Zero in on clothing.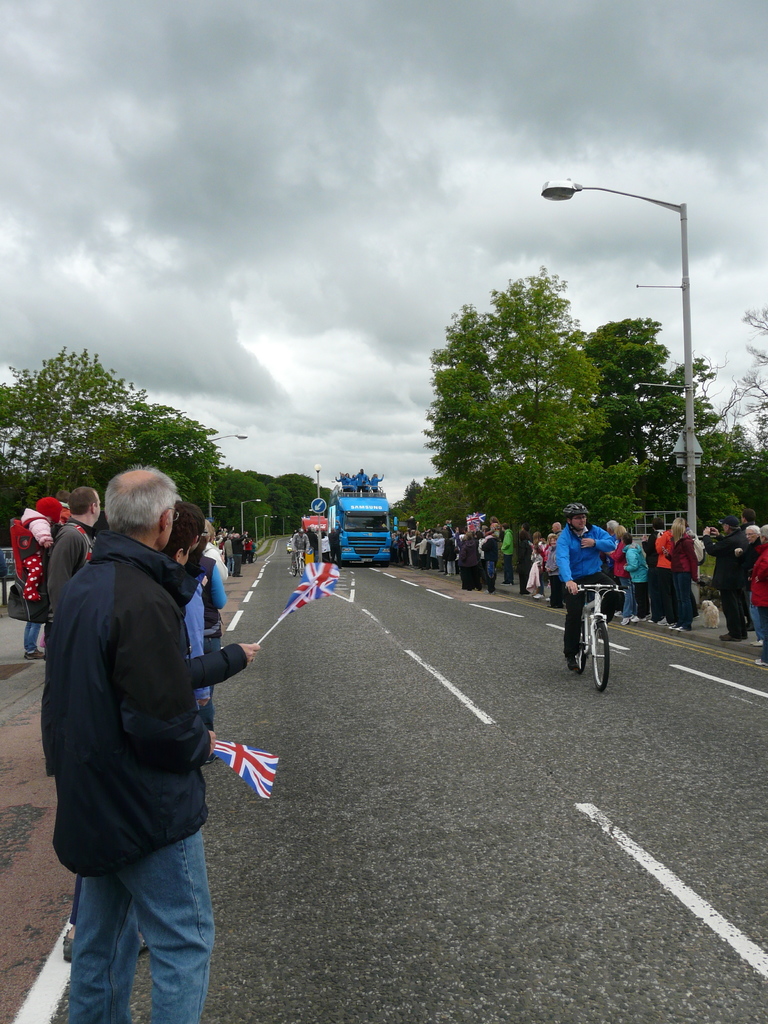
Zeroed in: (left=518, top=543, right=541, bottom=598).
